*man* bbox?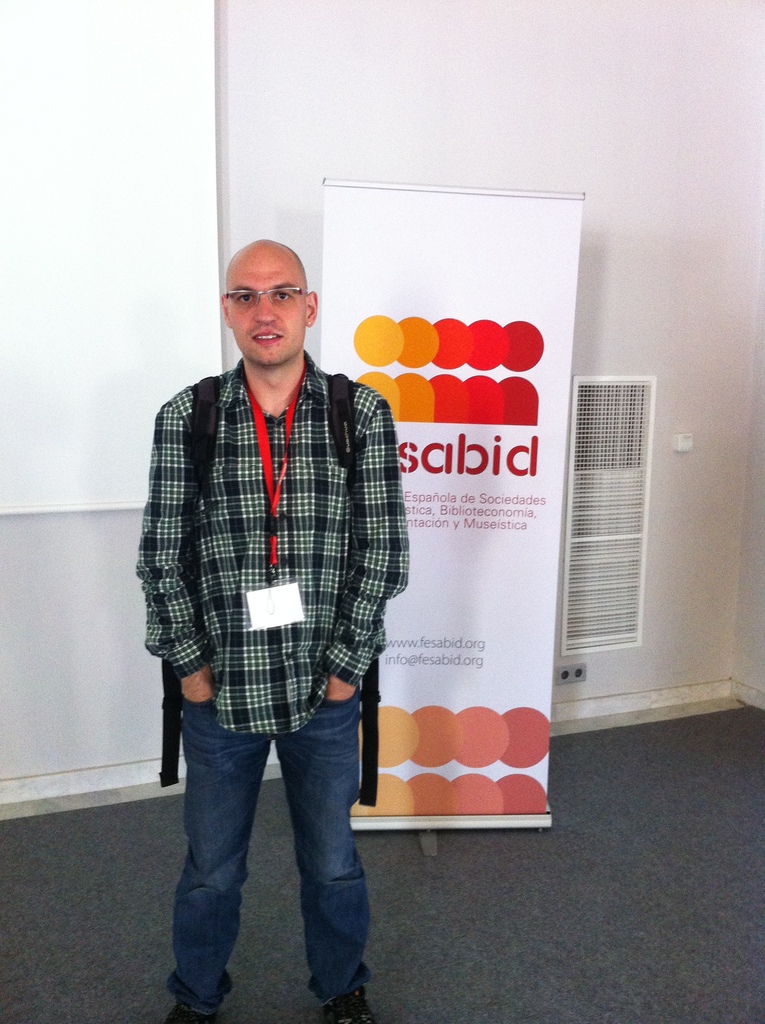
<box>141,235,425,977</box>
